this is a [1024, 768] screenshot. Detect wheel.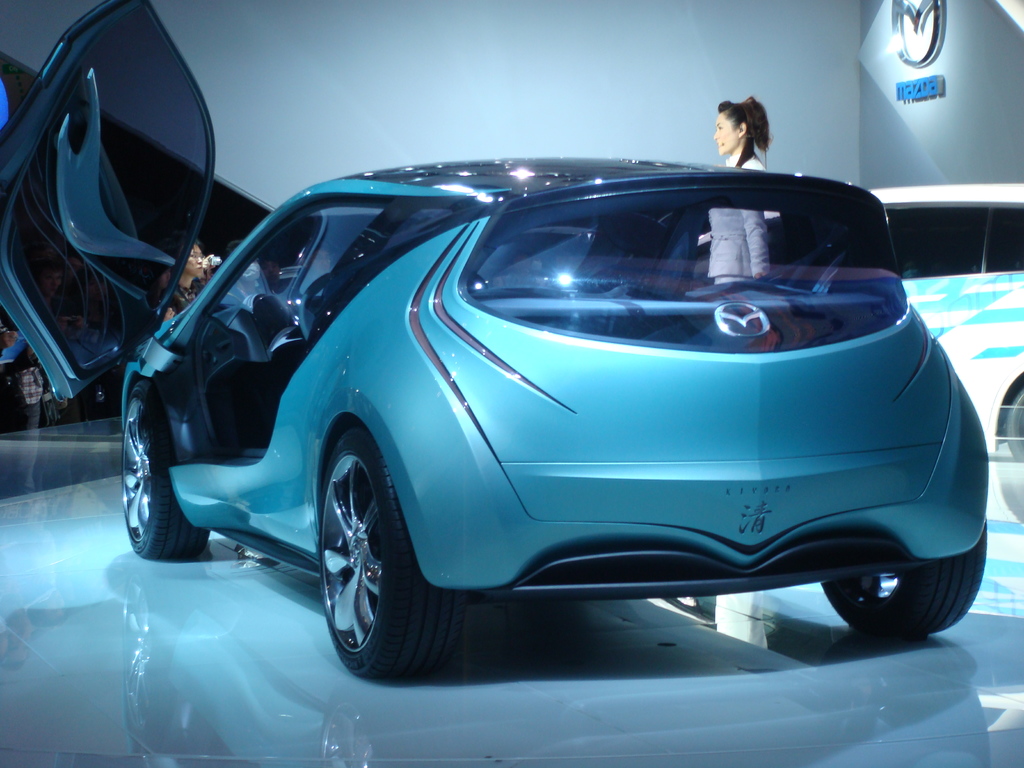
region(125, 378, 209, 562).
